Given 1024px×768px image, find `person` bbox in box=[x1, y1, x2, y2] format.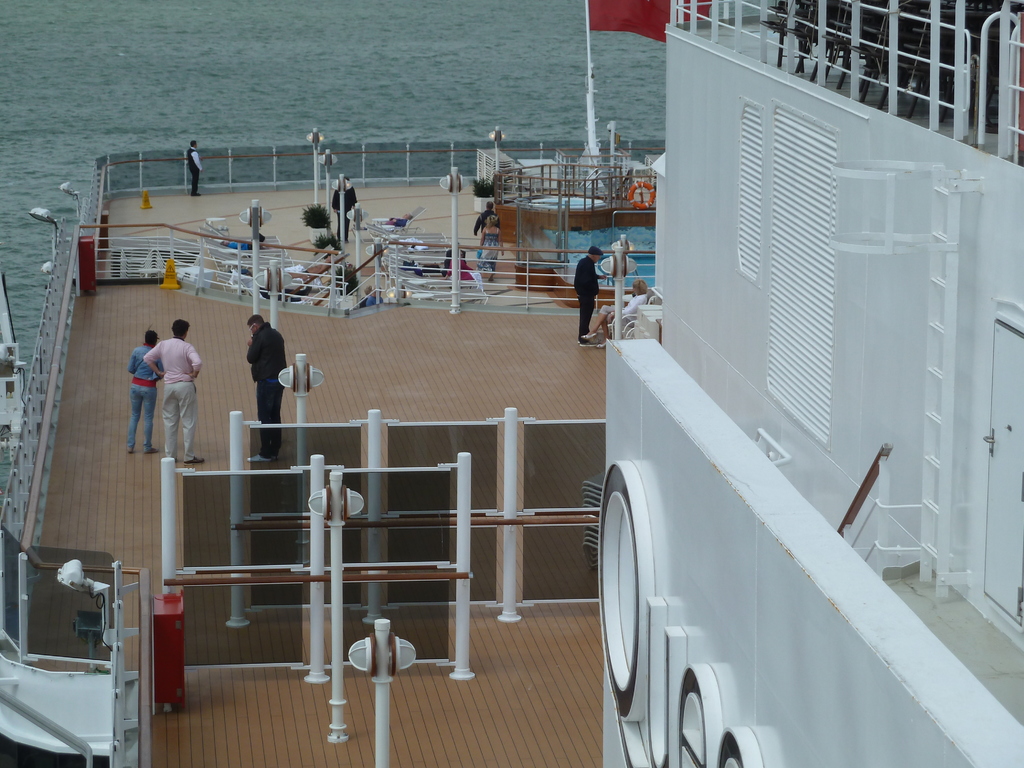
box=[447, 253, 481, 285].
